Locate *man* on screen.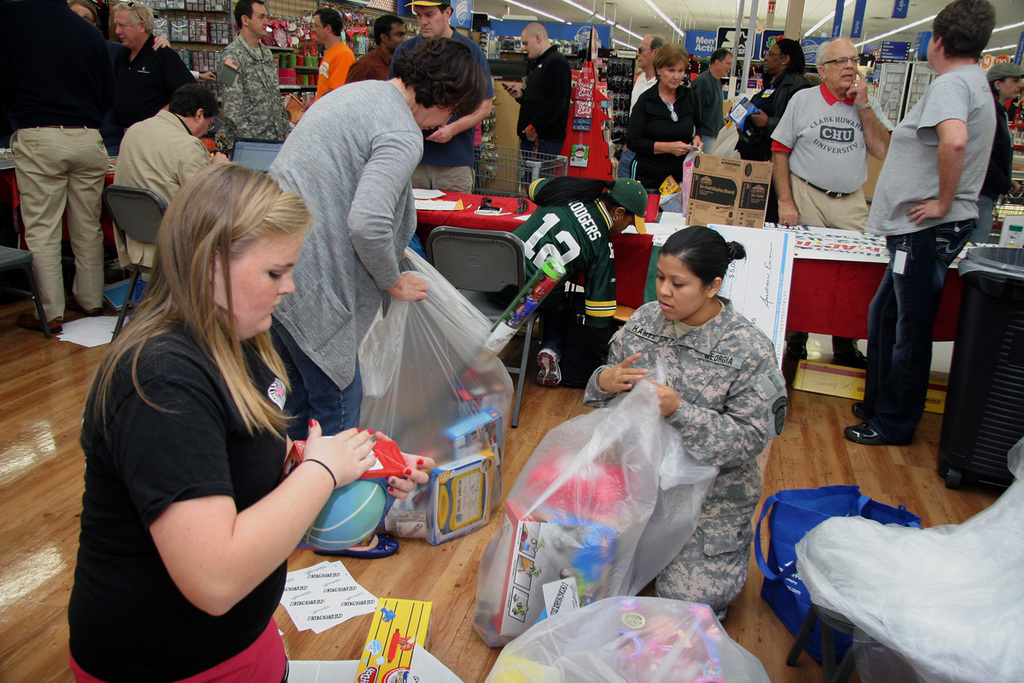
On screen at (left=214, top=0, right=294, bottom=155).
